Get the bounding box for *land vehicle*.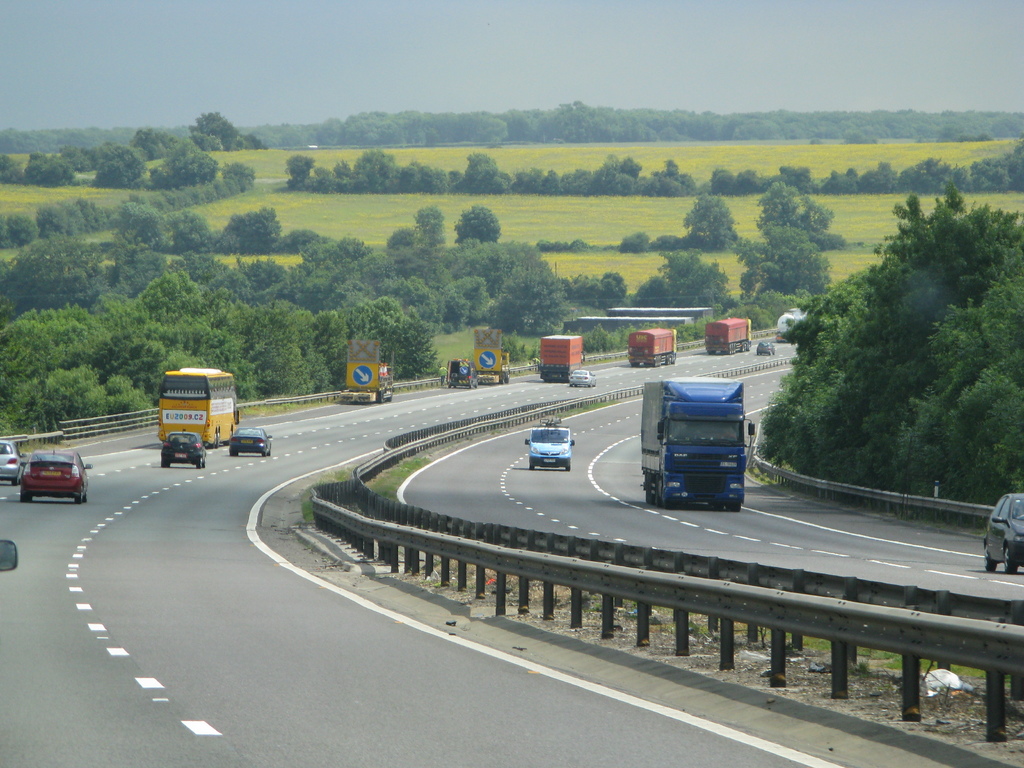
(x1=564, y1=367, x2=599, y2=389).
